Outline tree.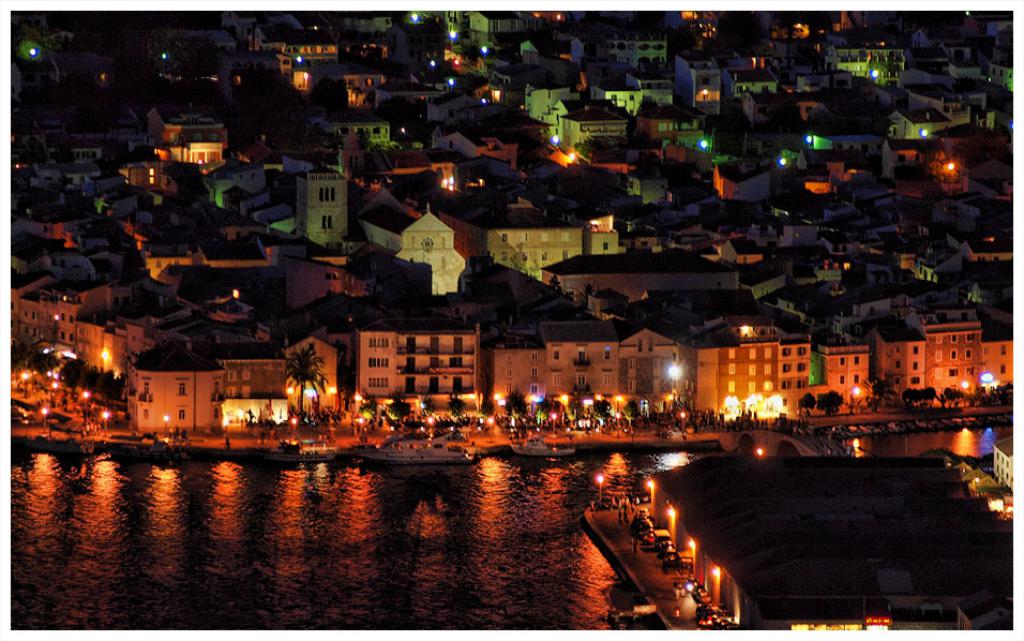
Outline: detection(797, 391, 813, 413).
